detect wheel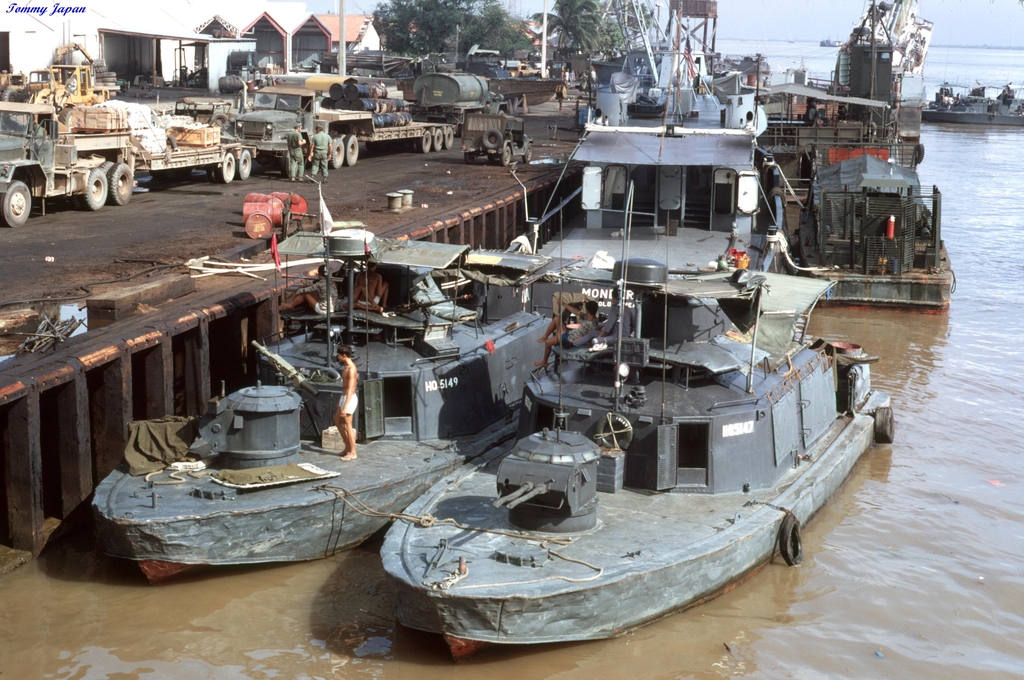
rect(872, 404, 897, 441)
